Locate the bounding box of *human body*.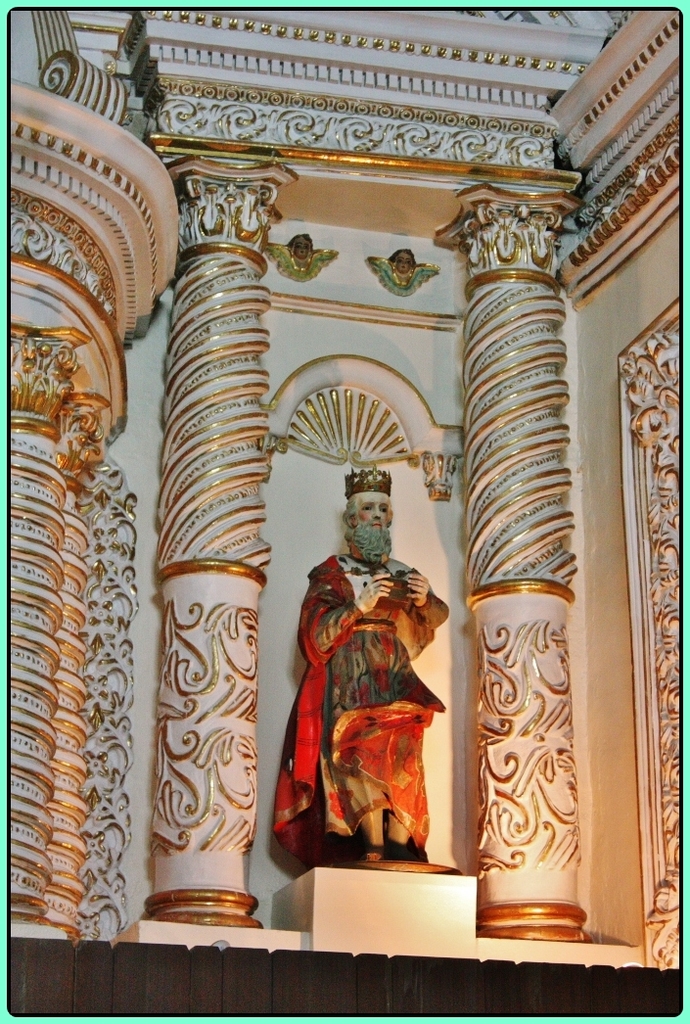
Bounding box: crop(269, 469, 446, 867).
